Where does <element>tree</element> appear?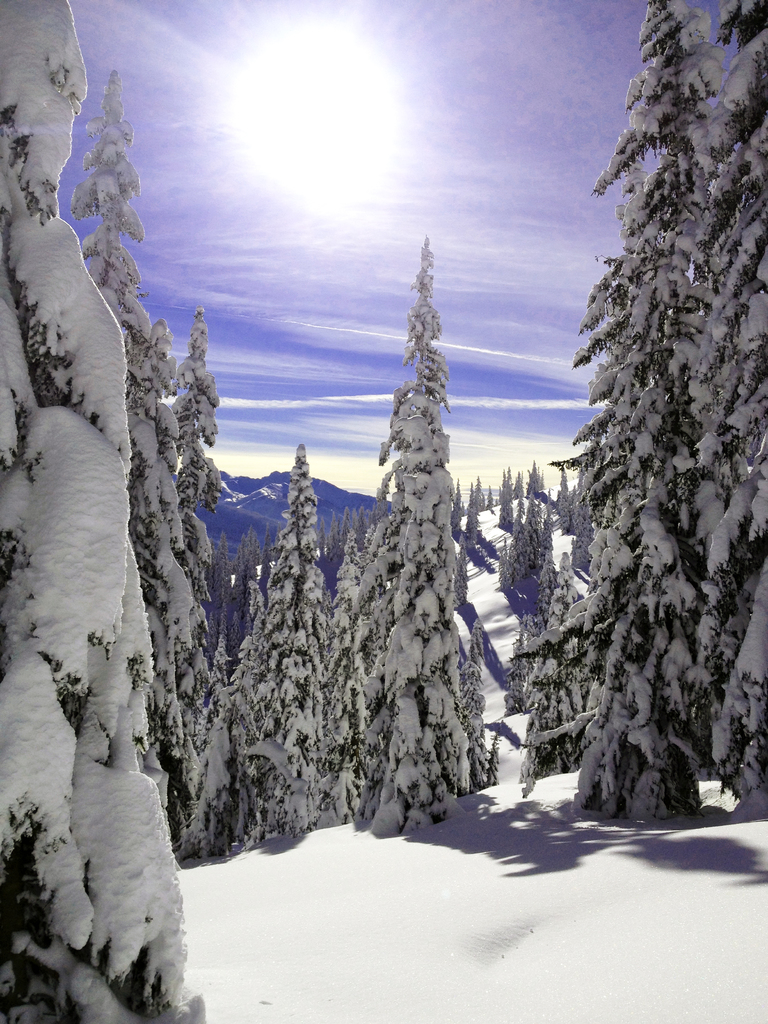
Appears at bbox=[157, 314, 234, 860].
